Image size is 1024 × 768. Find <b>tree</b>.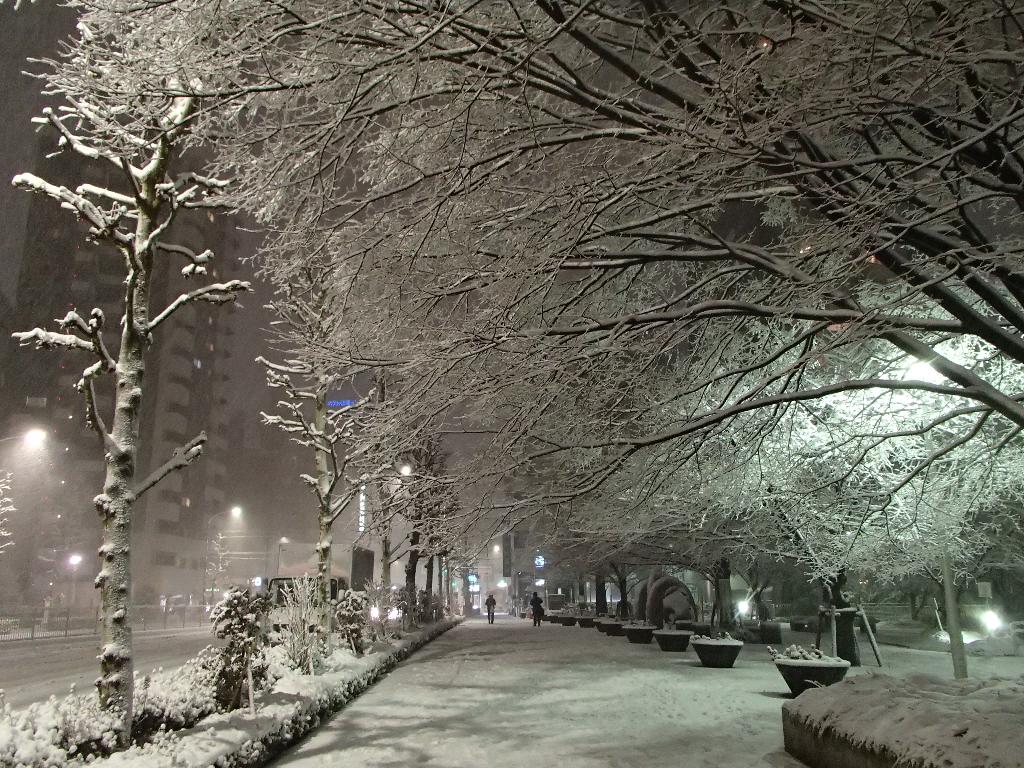
pyautogui.locateOnScreen(39, 0, 1023, 584).
